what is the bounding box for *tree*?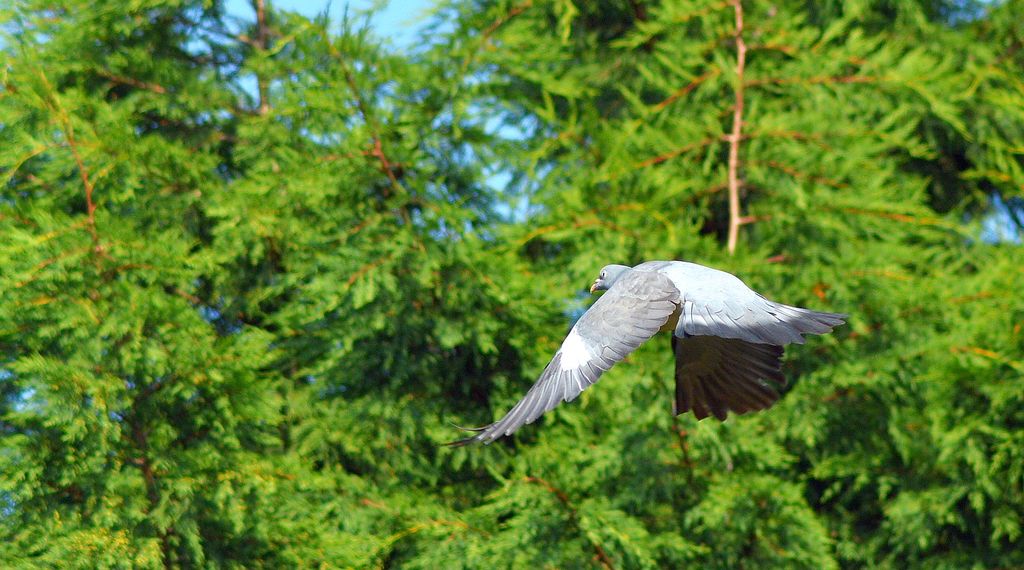
left=397, top=0, right=1023, bottom=303.
